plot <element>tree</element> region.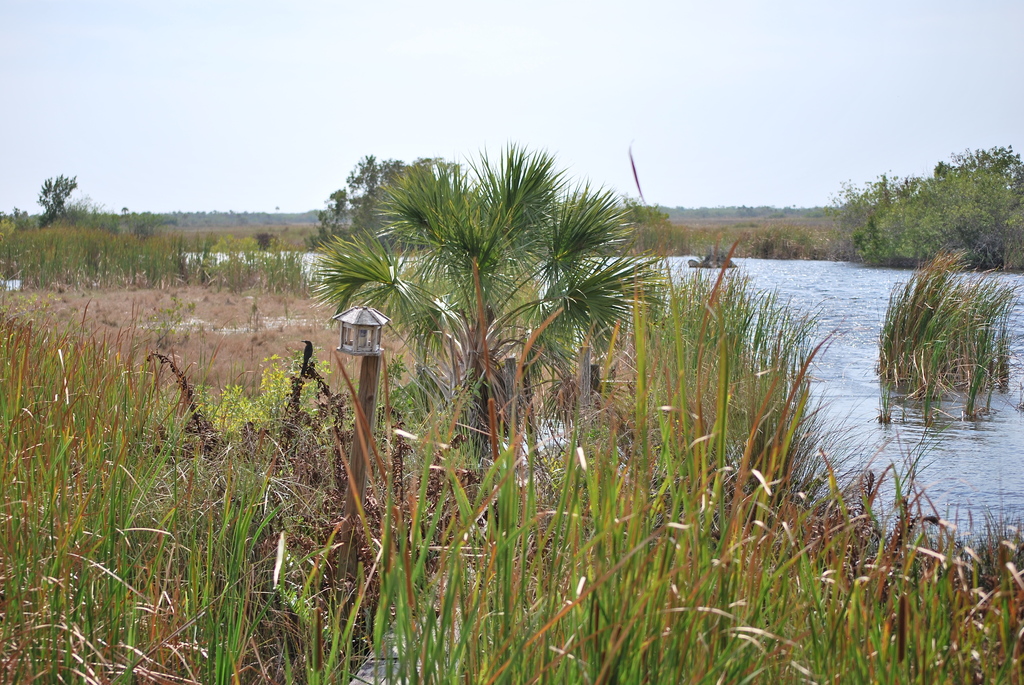
Plotted at <bbox>17, 176, 72, 246</bbox>.
